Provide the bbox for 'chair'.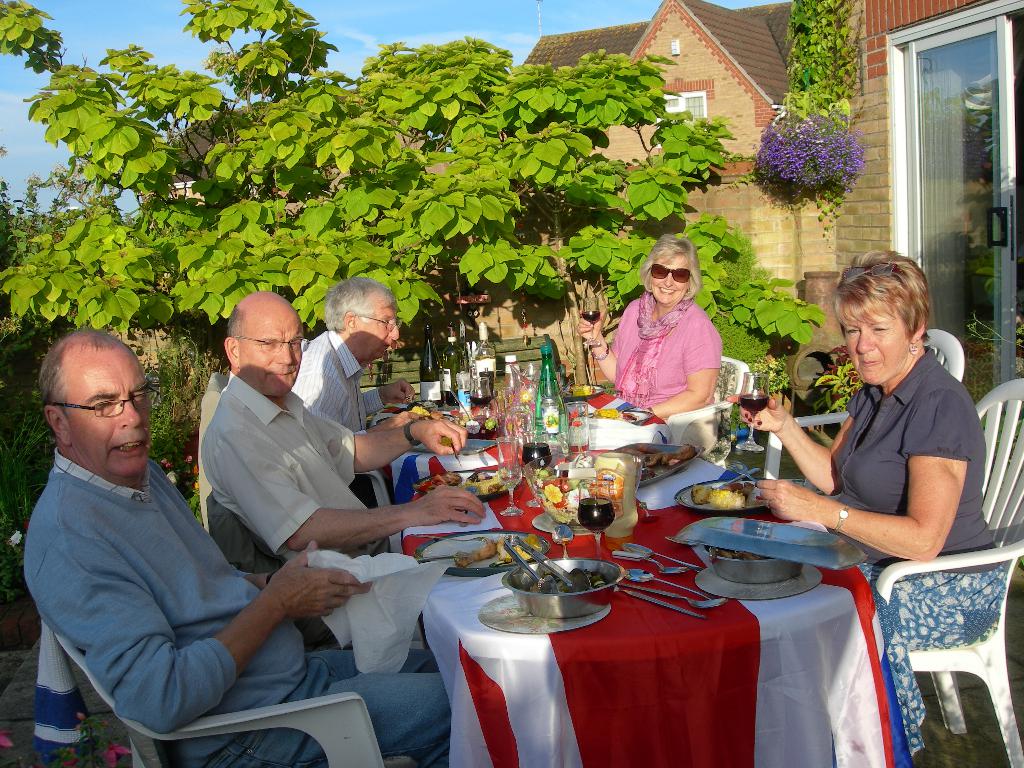
pyautogui.locateOnScreen(664, 352, 760, 468).
